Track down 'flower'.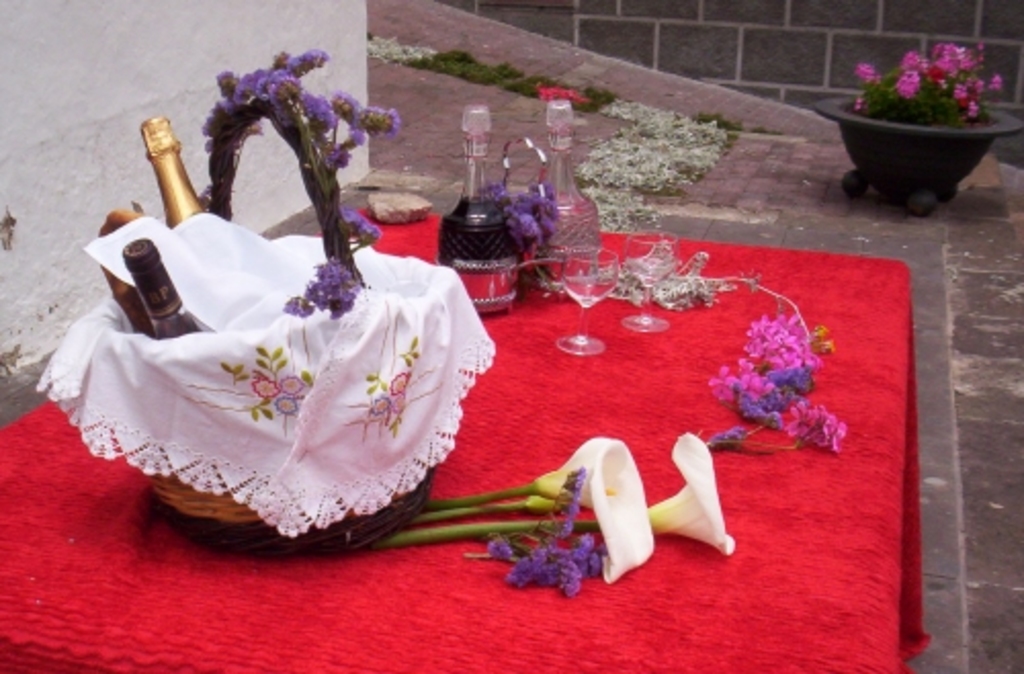
Tracked to <region>645, 432, 741, 557</region>.
